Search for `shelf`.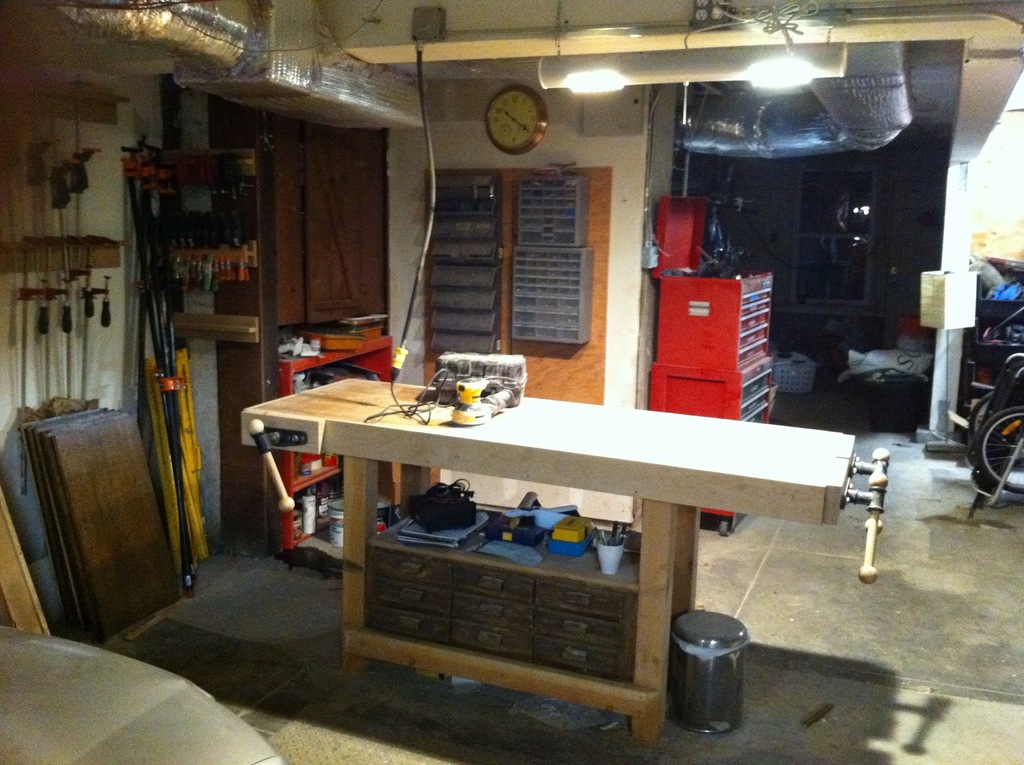
Found at 1/68/136/131.
